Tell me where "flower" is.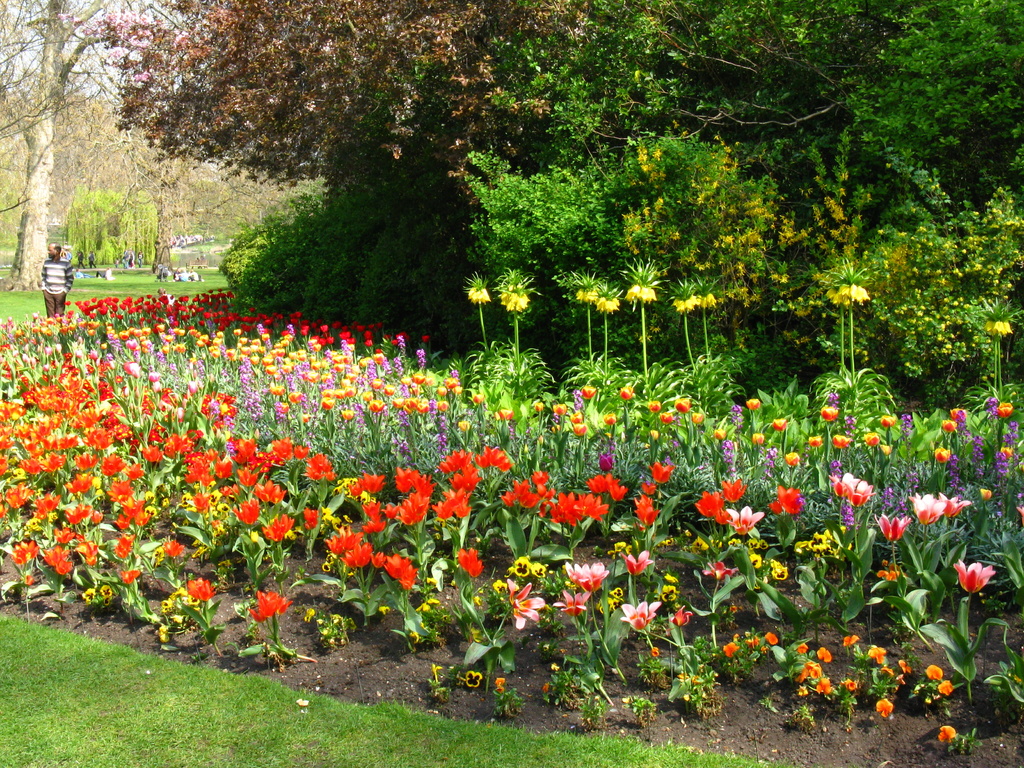
"flower" is at (left=982, top=295, right=1017, bottom=343).
